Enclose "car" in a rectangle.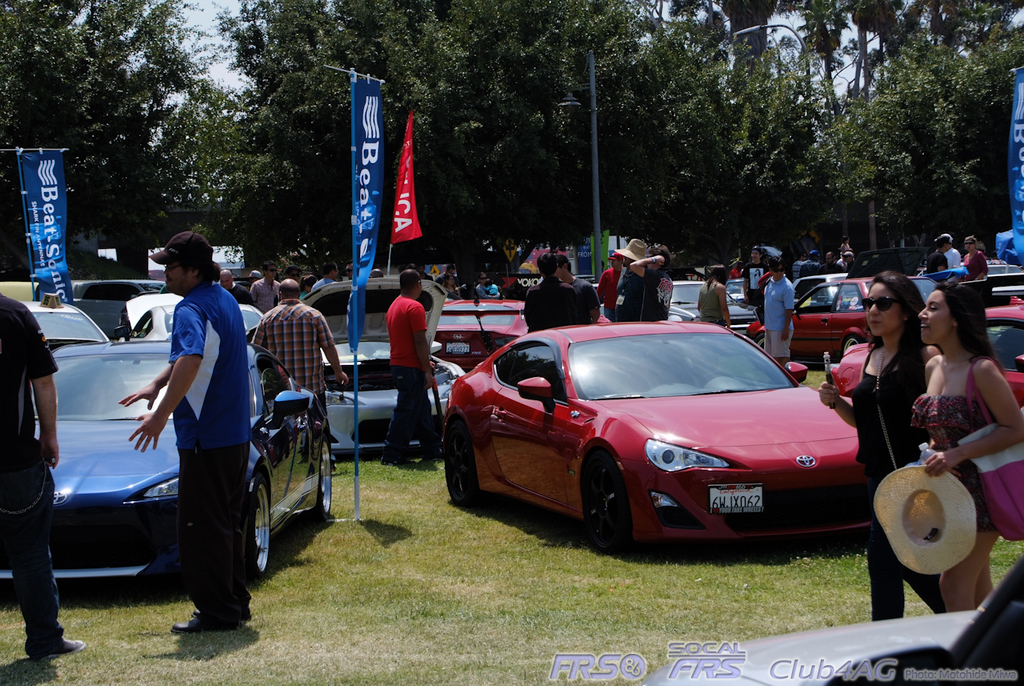
2, 342, 330, 600.
